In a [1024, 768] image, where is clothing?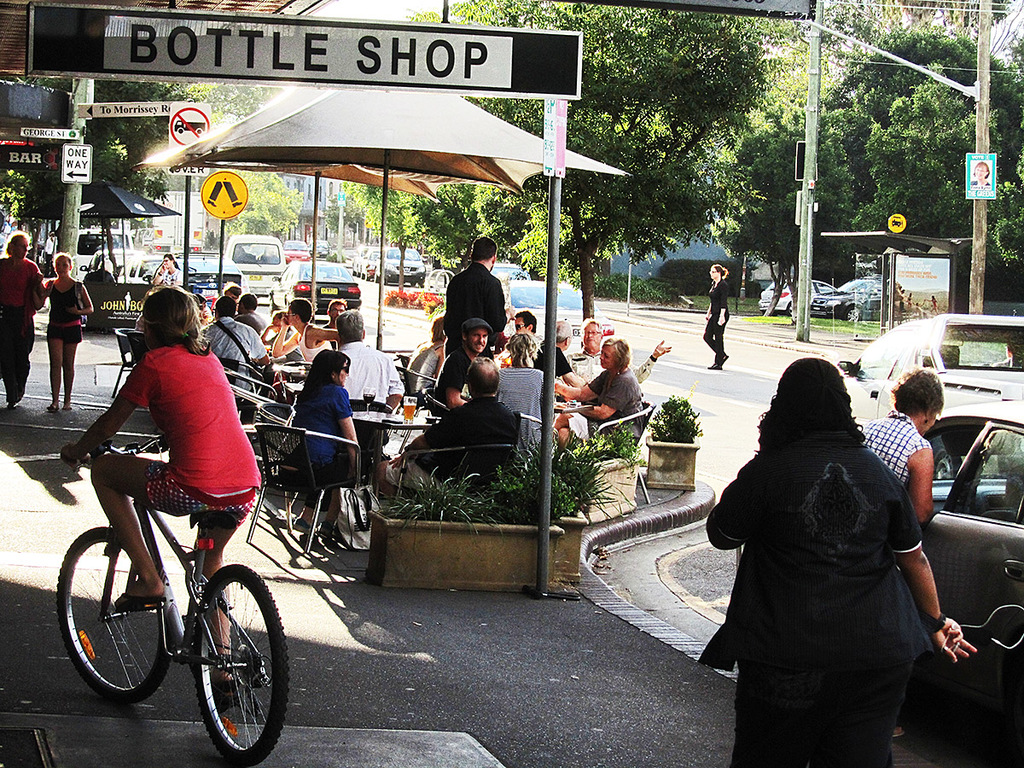
(232,305,268,337).
